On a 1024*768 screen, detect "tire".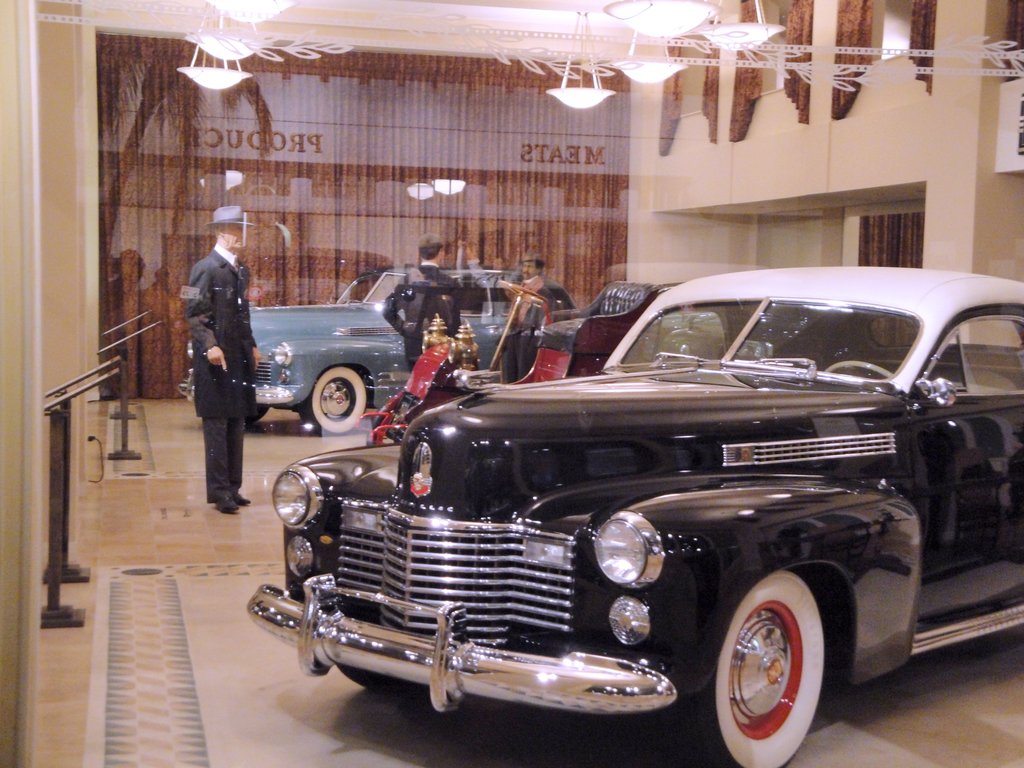
l=234, t=403, r=268, b=450.
